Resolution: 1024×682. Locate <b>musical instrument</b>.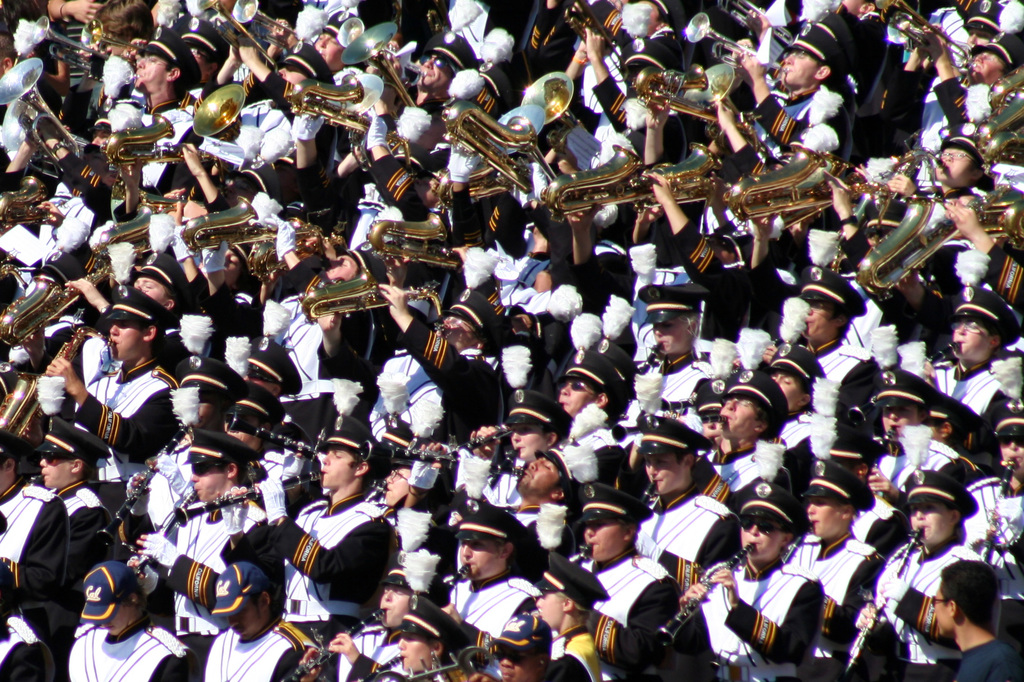
962:61:1023:177.
